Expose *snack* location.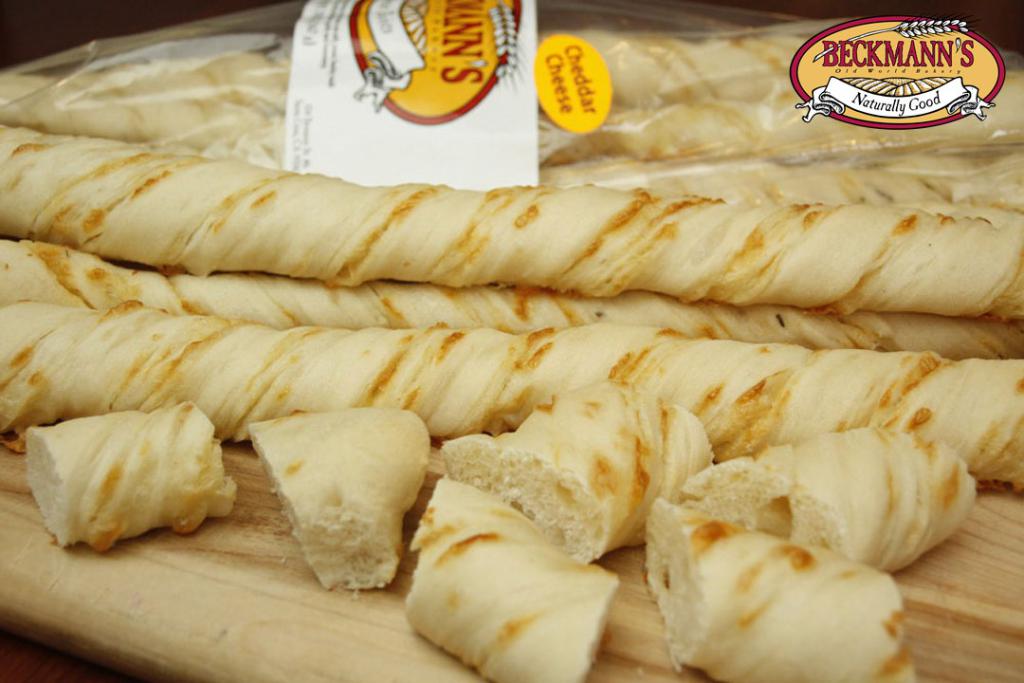
Exposed at pyautogui.locateOnScreen(645, 495, 918, 682).
